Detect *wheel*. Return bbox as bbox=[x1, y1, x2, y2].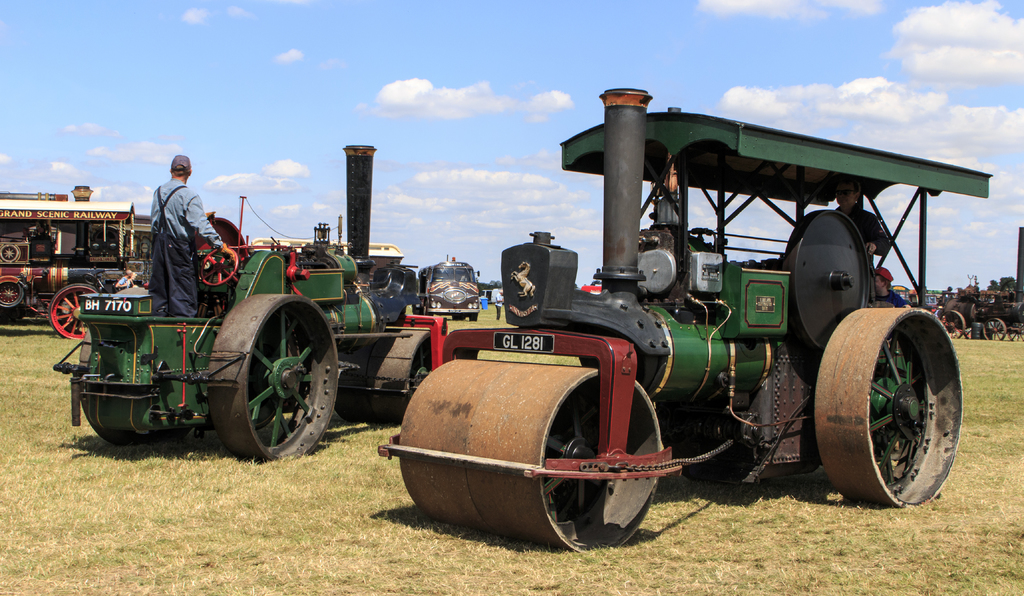
bbox=[982, 318, 1005, 341].
